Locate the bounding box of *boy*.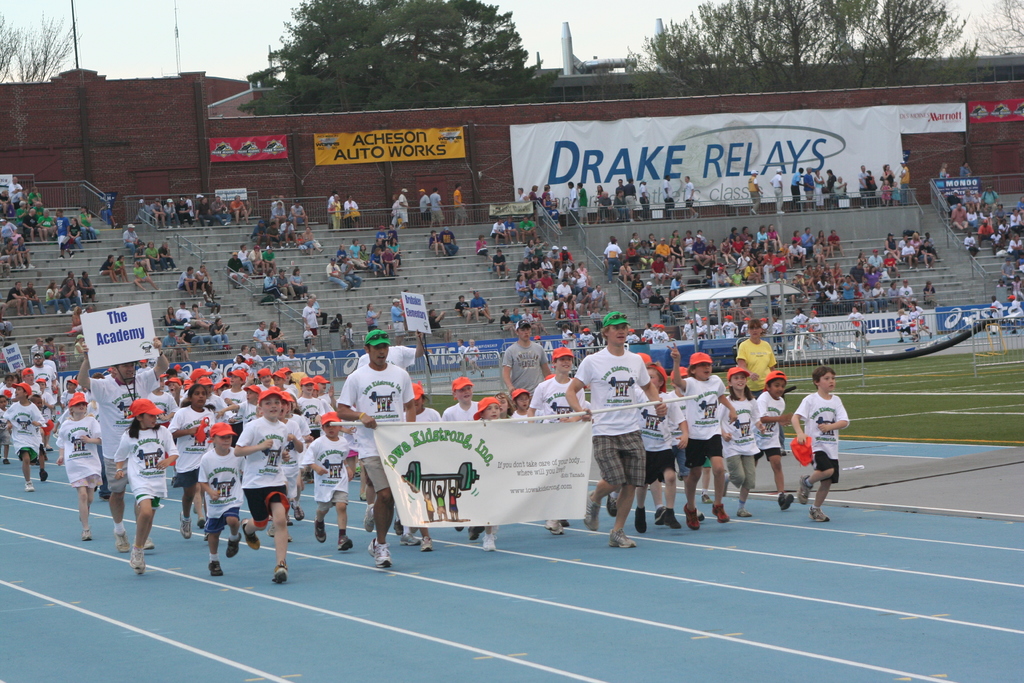
Bounding box: 175 267 198 299.
